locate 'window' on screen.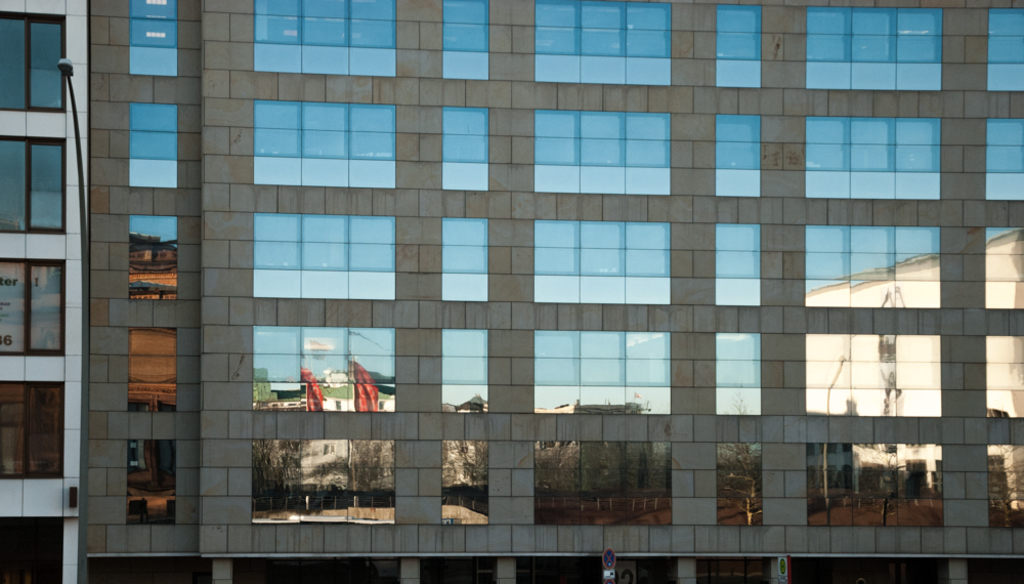
On screen at 804:226:942:308.
